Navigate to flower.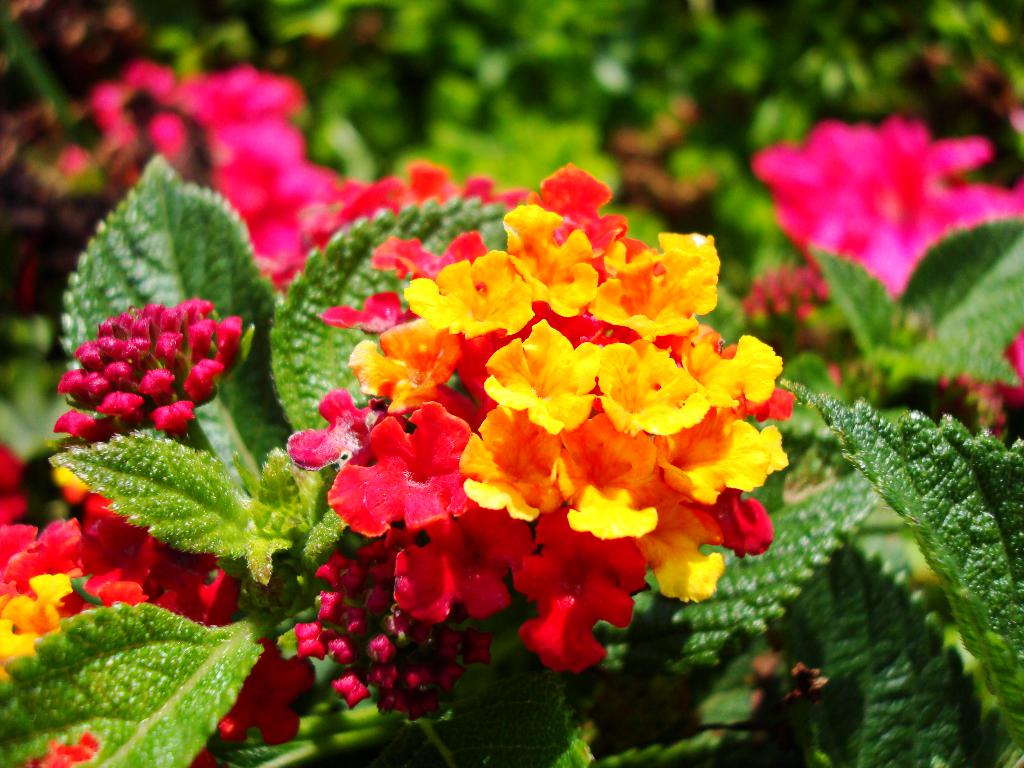
Navigation target: {"left": 0, "top": 618, "right": 47, "bottom": 669}.
